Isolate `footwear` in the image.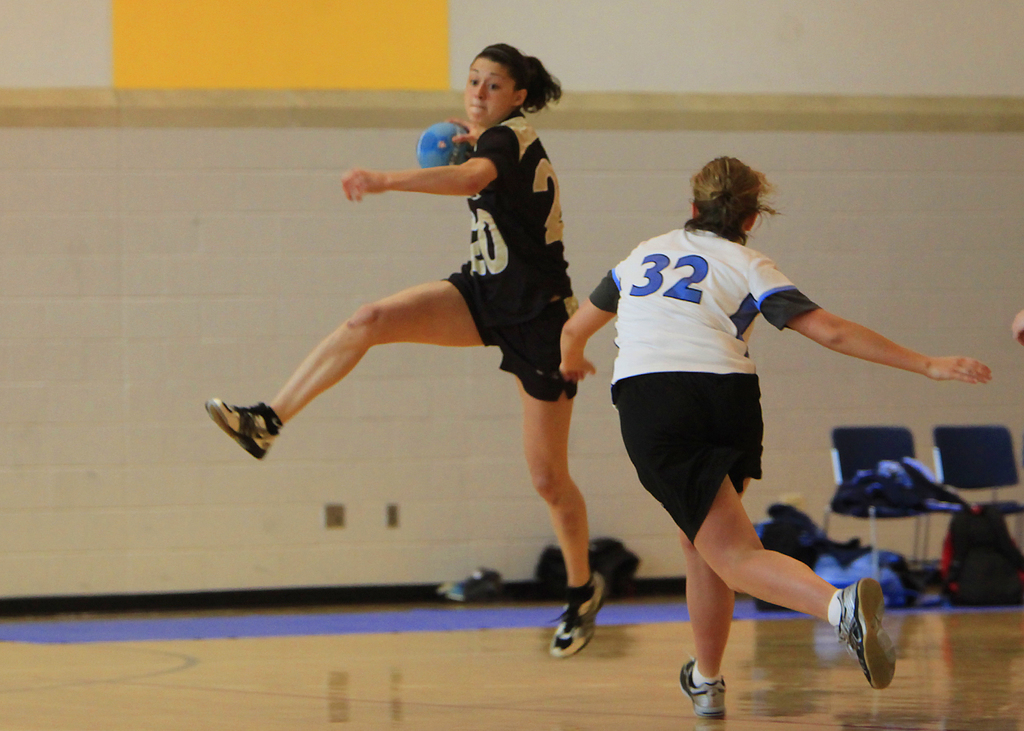
Isolated region: 548, 570, 612, 662.
